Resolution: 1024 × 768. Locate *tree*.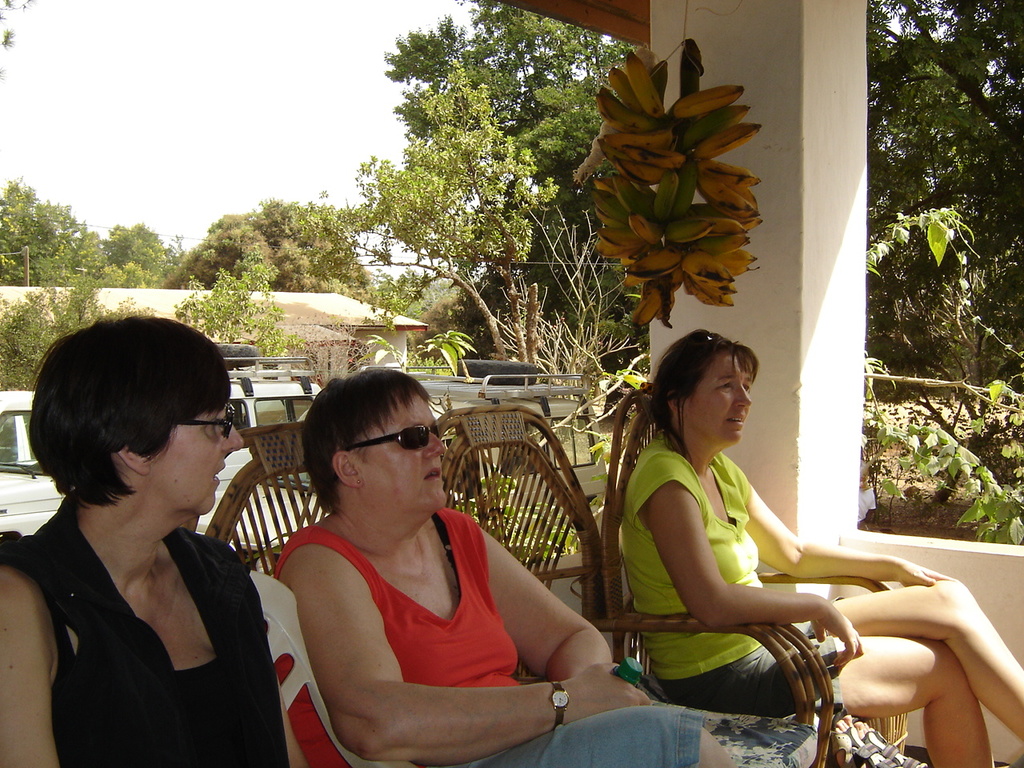
(x1=348, y1=152, x2=510, y2=363).
